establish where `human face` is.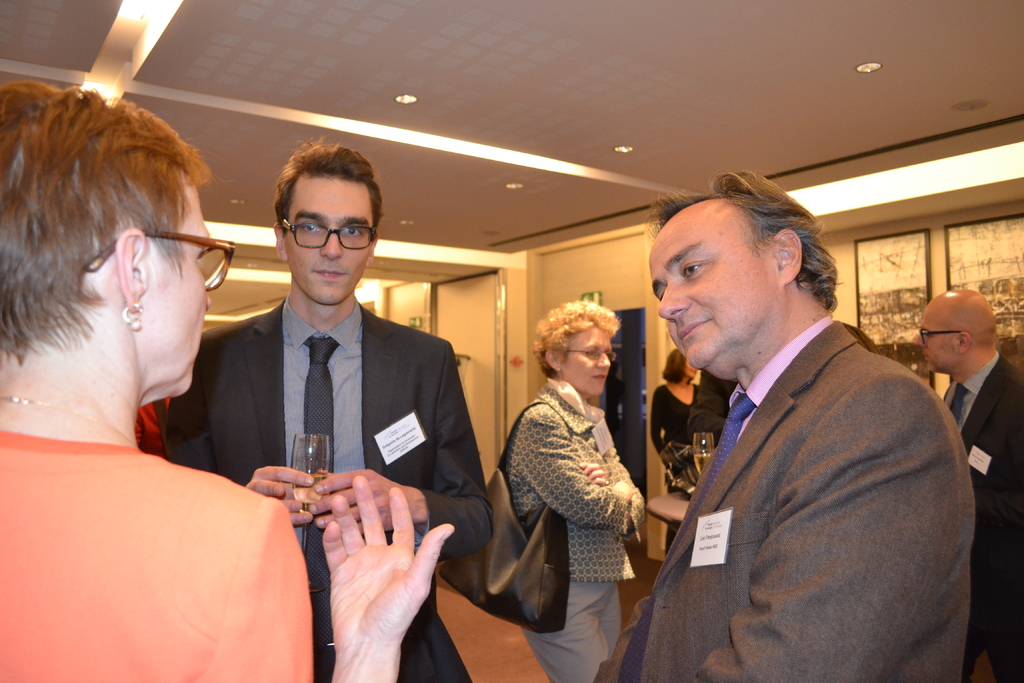
Established at 561:325:613:399.
